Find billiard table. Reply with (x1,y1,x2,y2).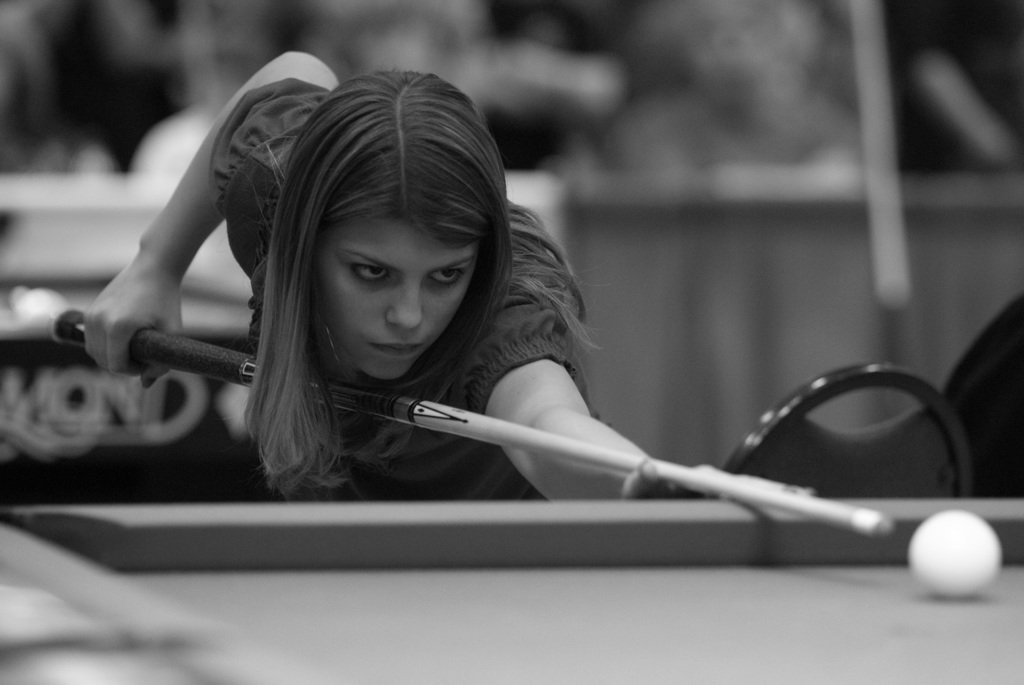
(0,492,1023,684).
